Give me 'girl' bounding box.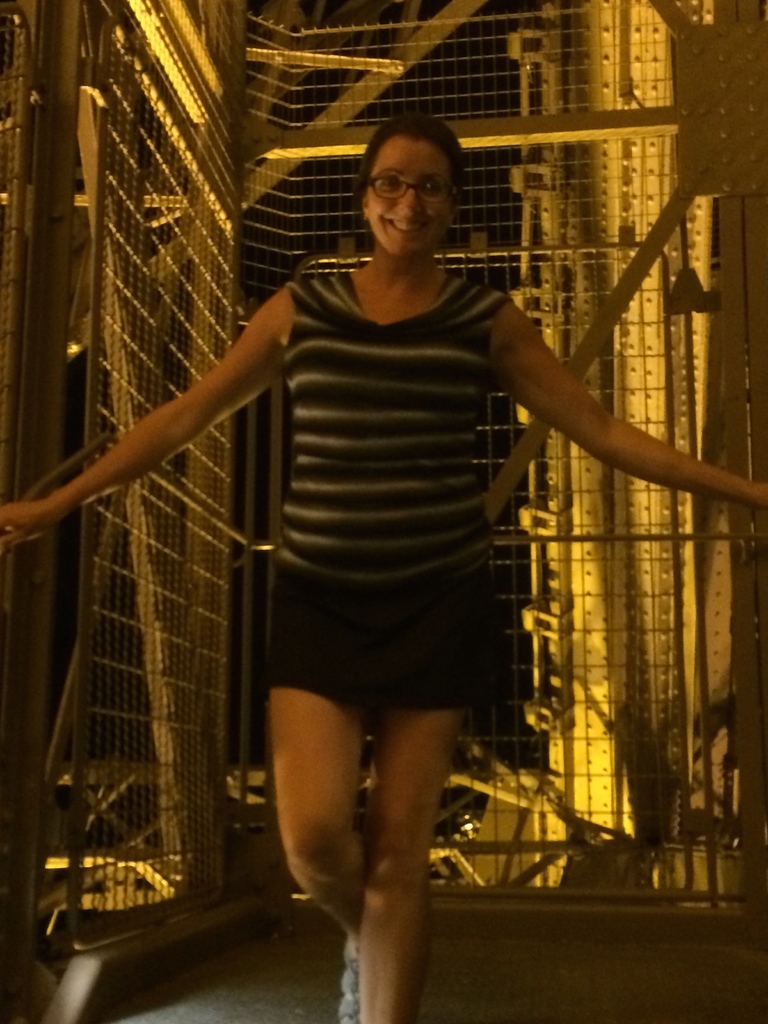
left=0, top=125, right=767, bottom=1014.
